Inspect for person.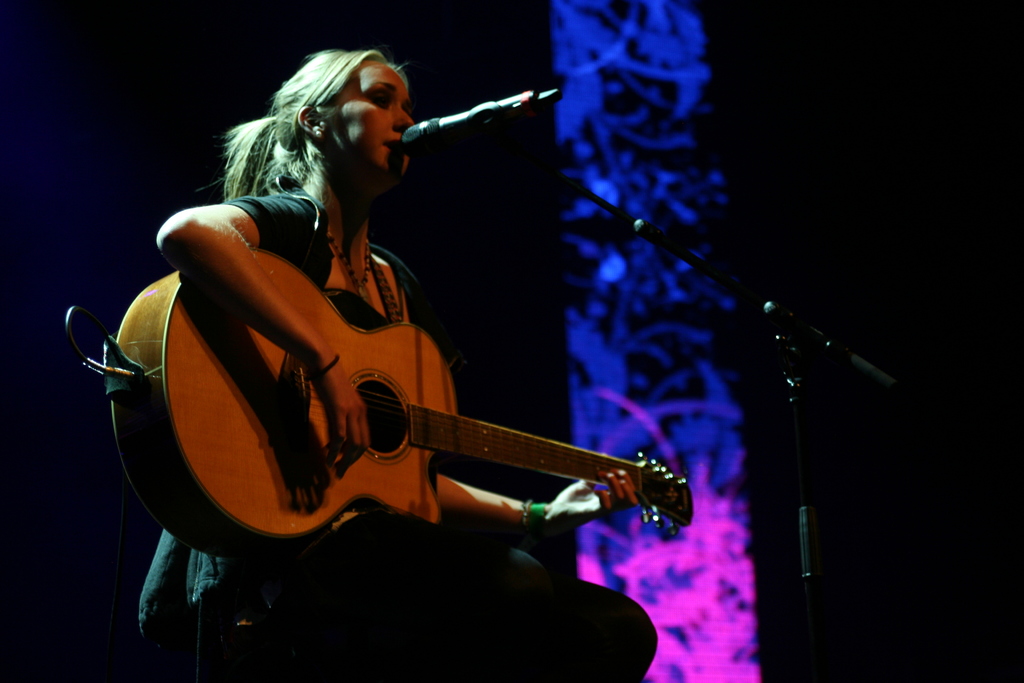
Inspection: box=[127, 42, 635, 677].
